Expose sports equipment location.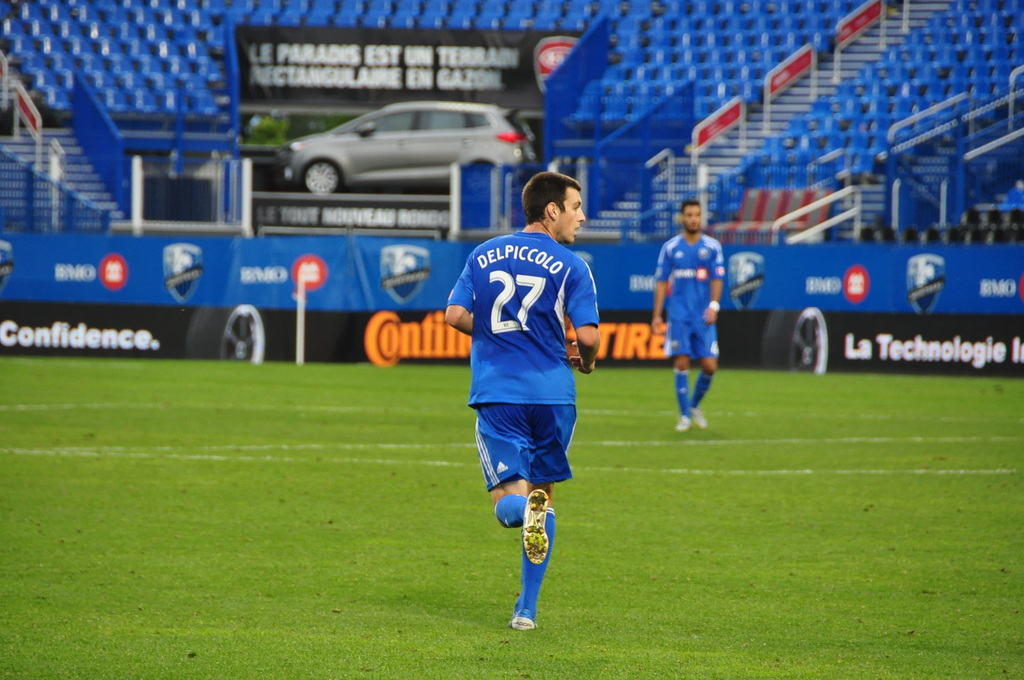
Exposed at rect(522, 487, 547, 566).
